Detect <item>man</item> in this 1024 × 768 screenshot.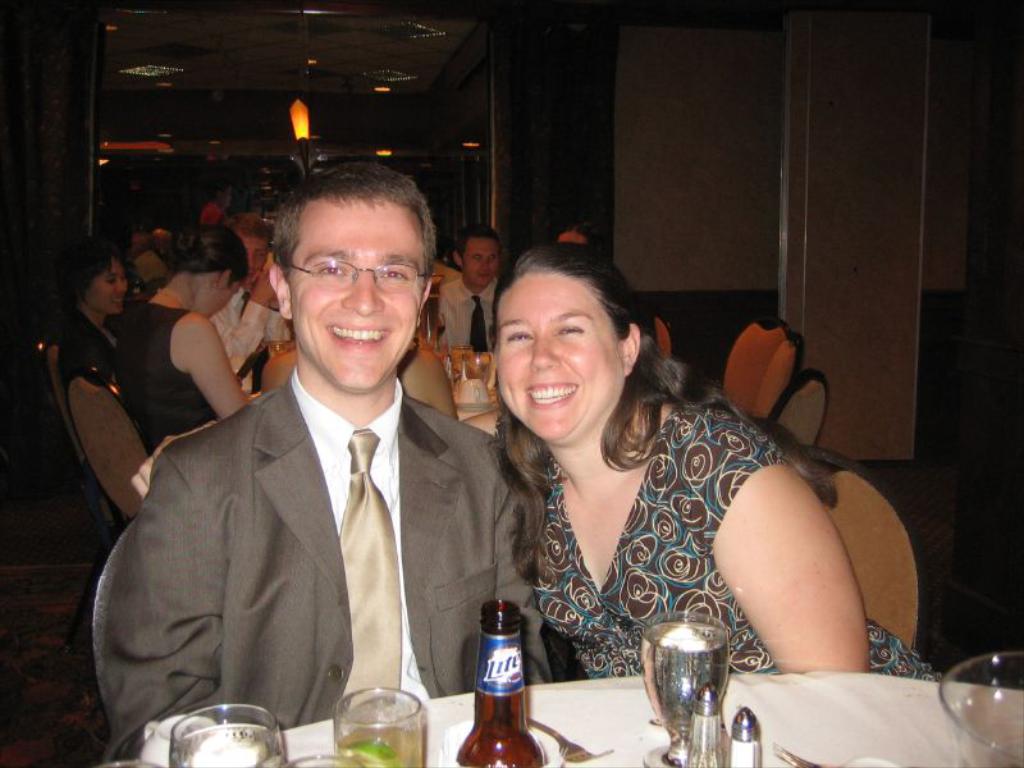
Detection: {"left": 207, "top": 211, "right": 293, "bottom": 389}.
